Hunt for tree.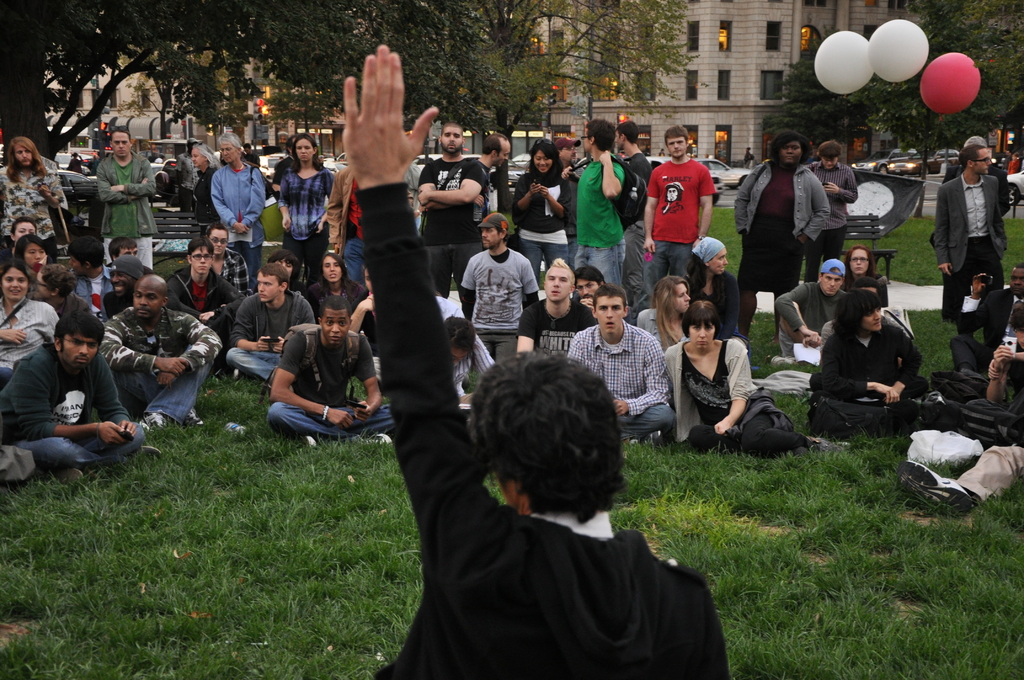
Hunted down at 902/0/1023/169.
